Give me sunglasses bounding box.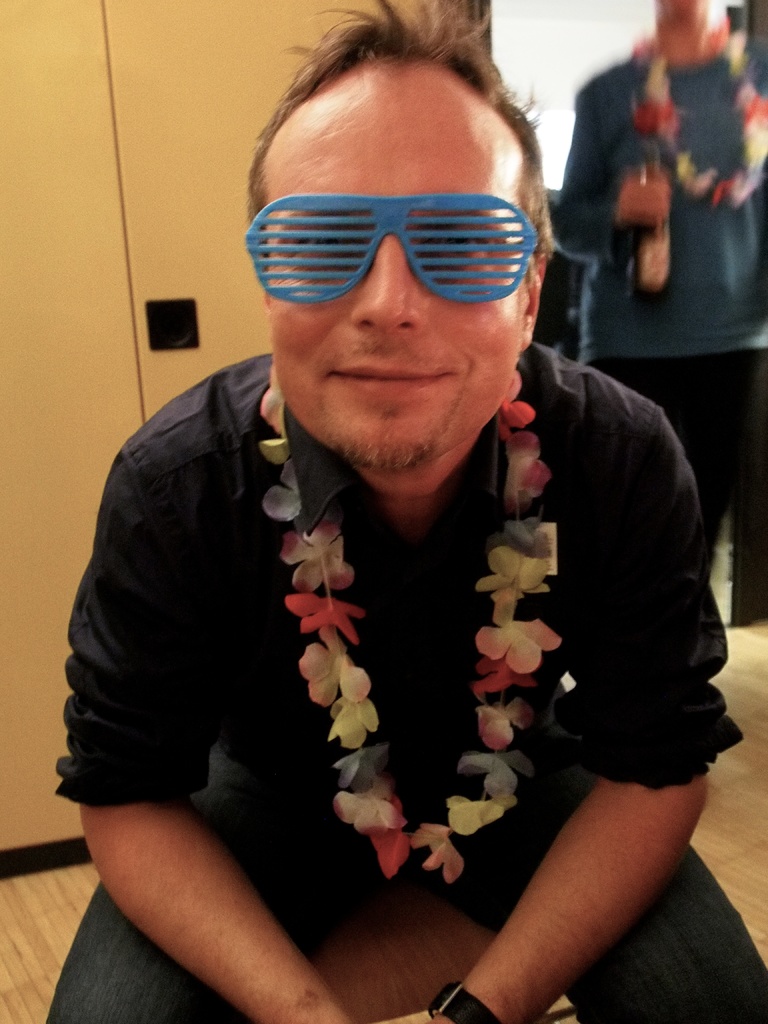
bbox=(220, 181, 552, 314).
